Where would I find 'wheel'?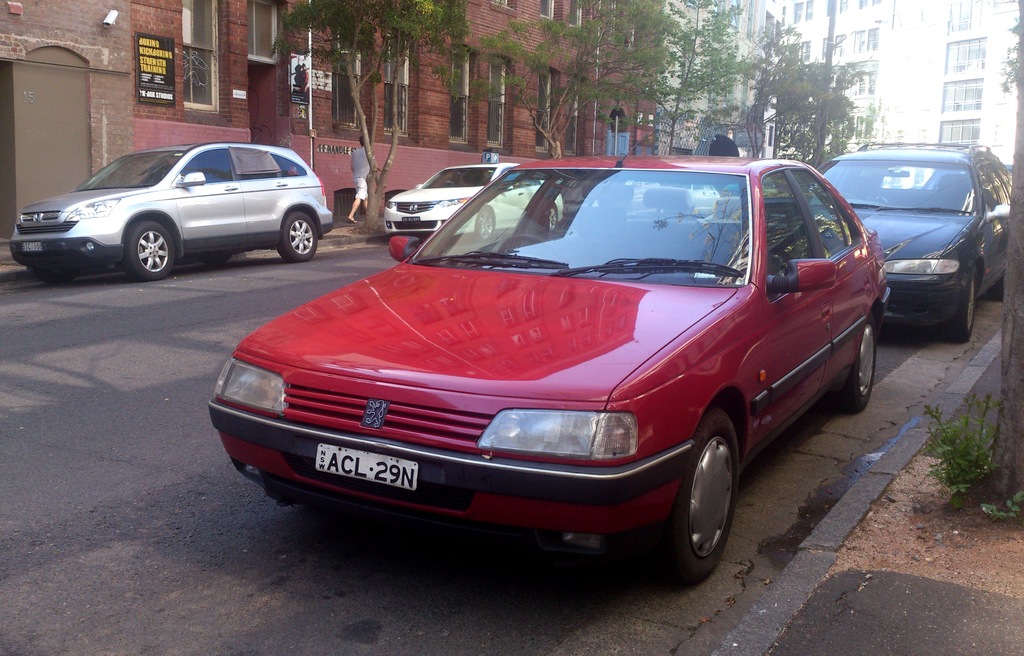
At x1=671 y1=420 x2=756 y2=578.
